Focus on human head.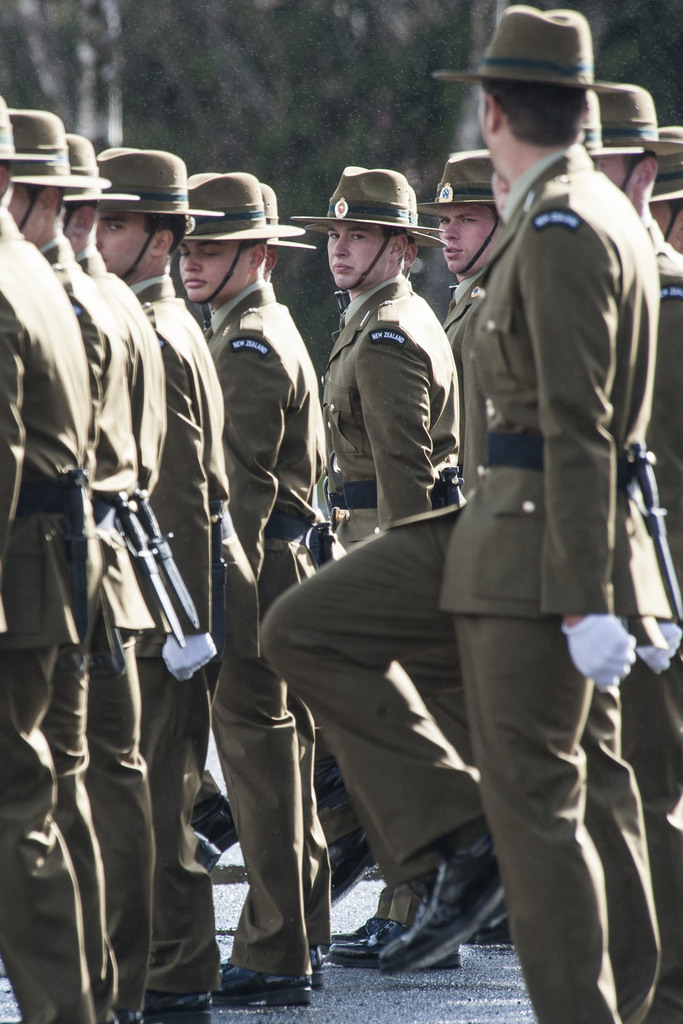
Focused at {"left": 323, "top": 169, "right": 414, "bottom": 295}.
